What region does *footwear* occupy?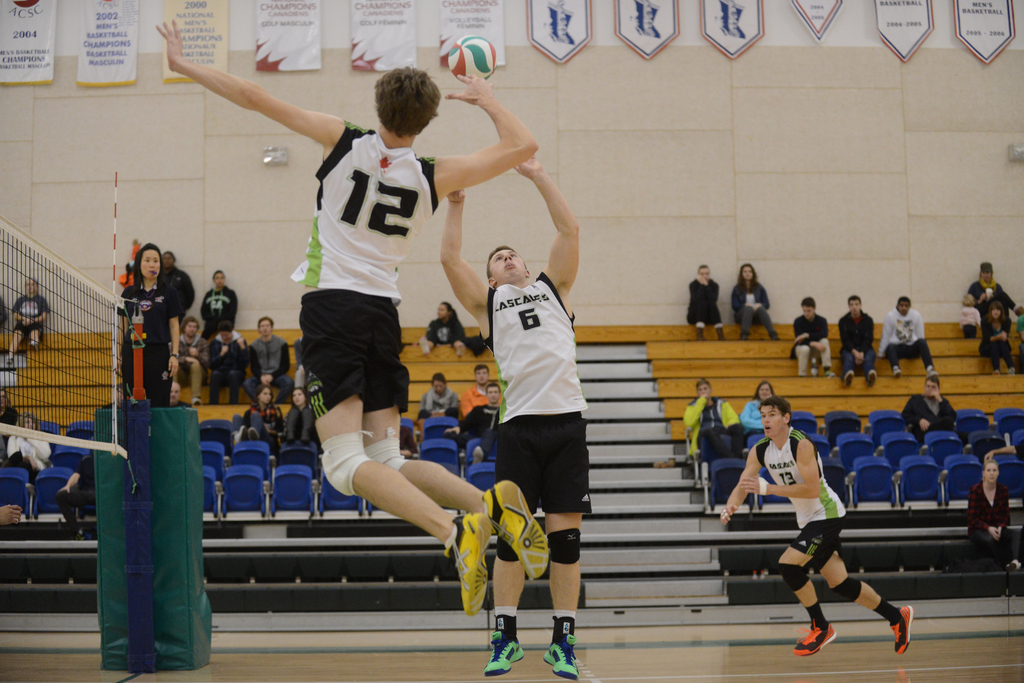
BBox(1007, 366, 1016, 376).
